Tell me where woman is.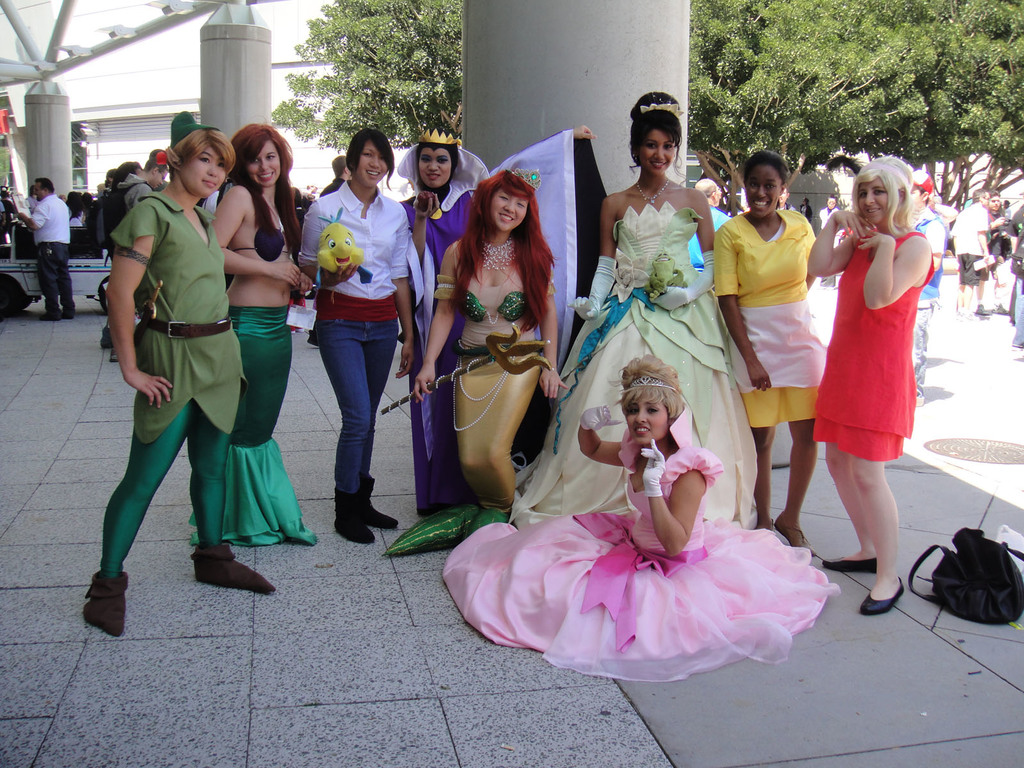
woman is at 511:91:757:524.
